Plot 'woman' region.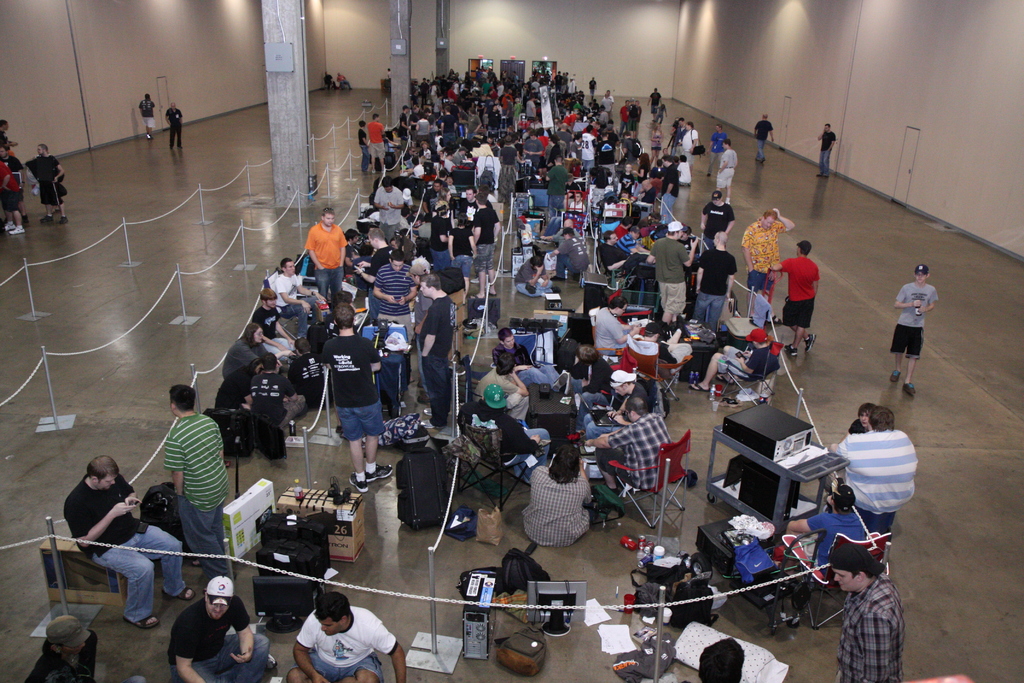
Plotted at <region>484, 104, 500, 130</region>.
